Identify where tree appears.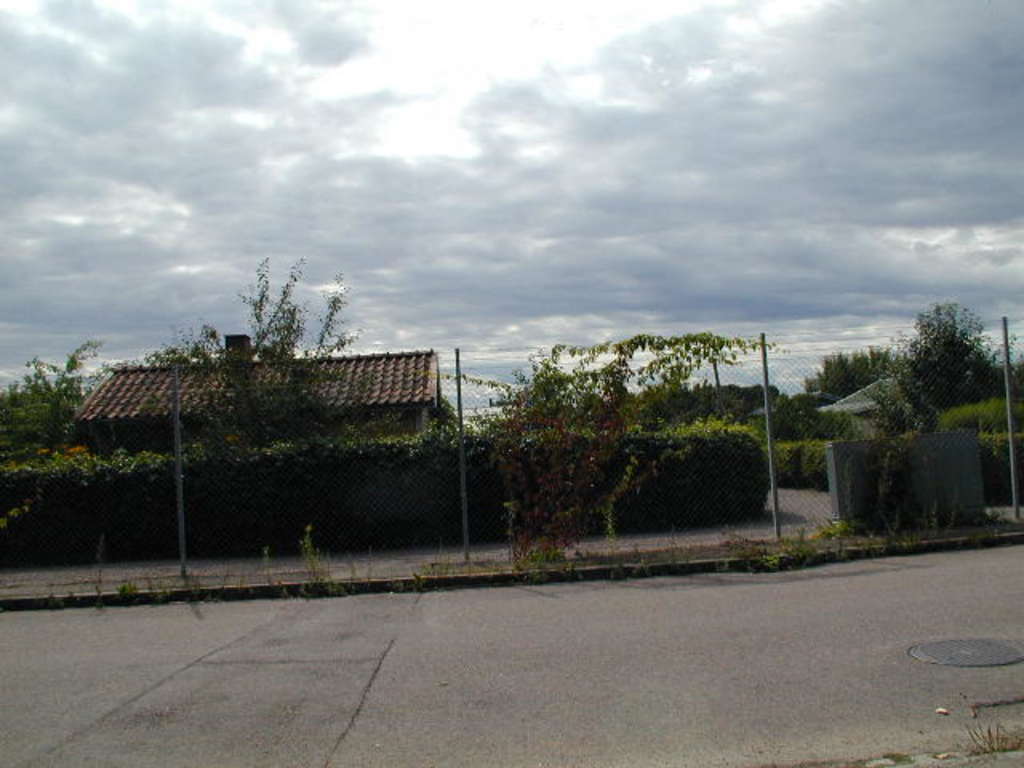
Appears at [885, 283, 1006, 435].
